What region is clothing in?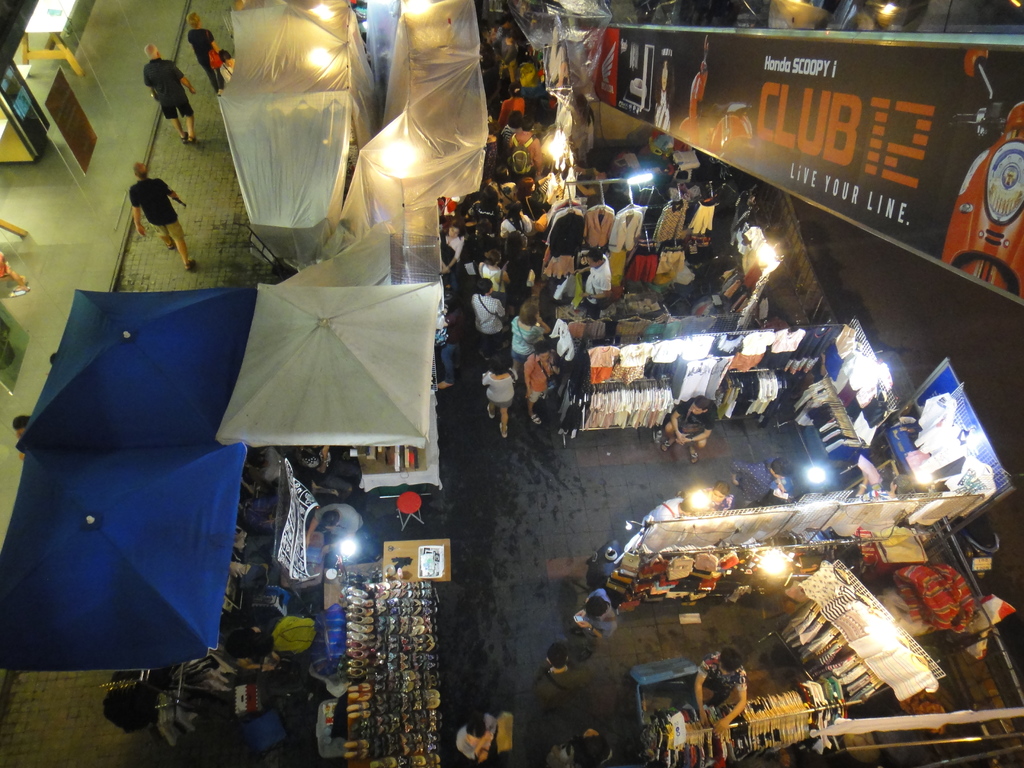
[482,368,514,405].
